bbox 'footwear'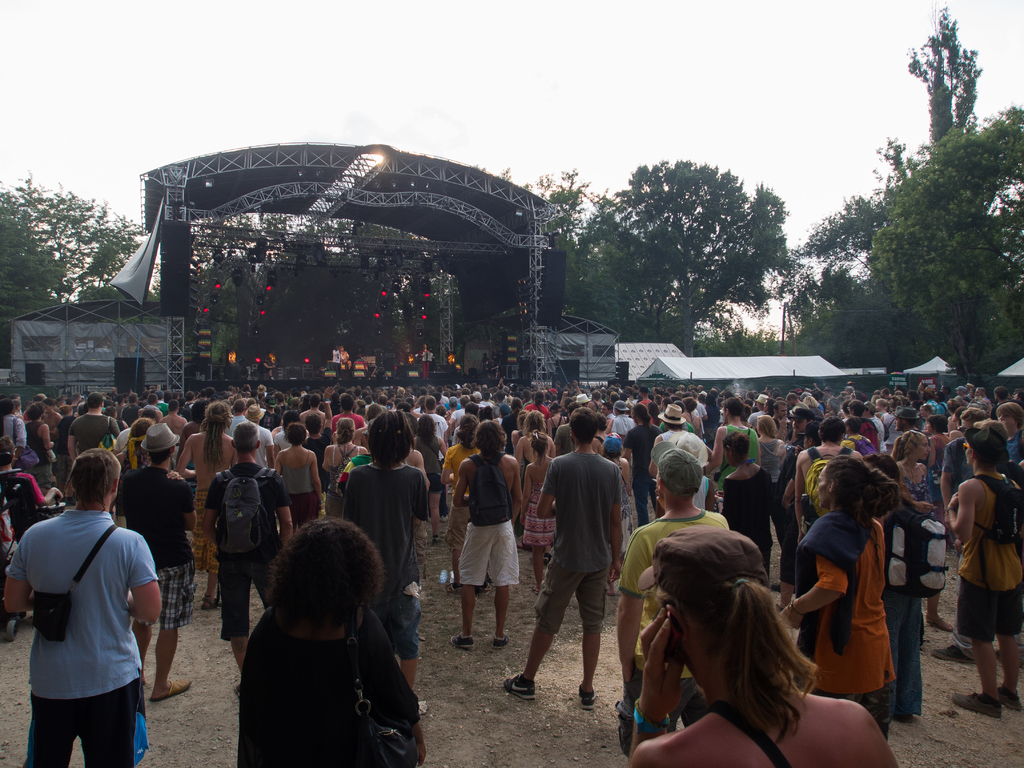
{"left": 438, "top": 511, "right": 450, "bottom": 525}
